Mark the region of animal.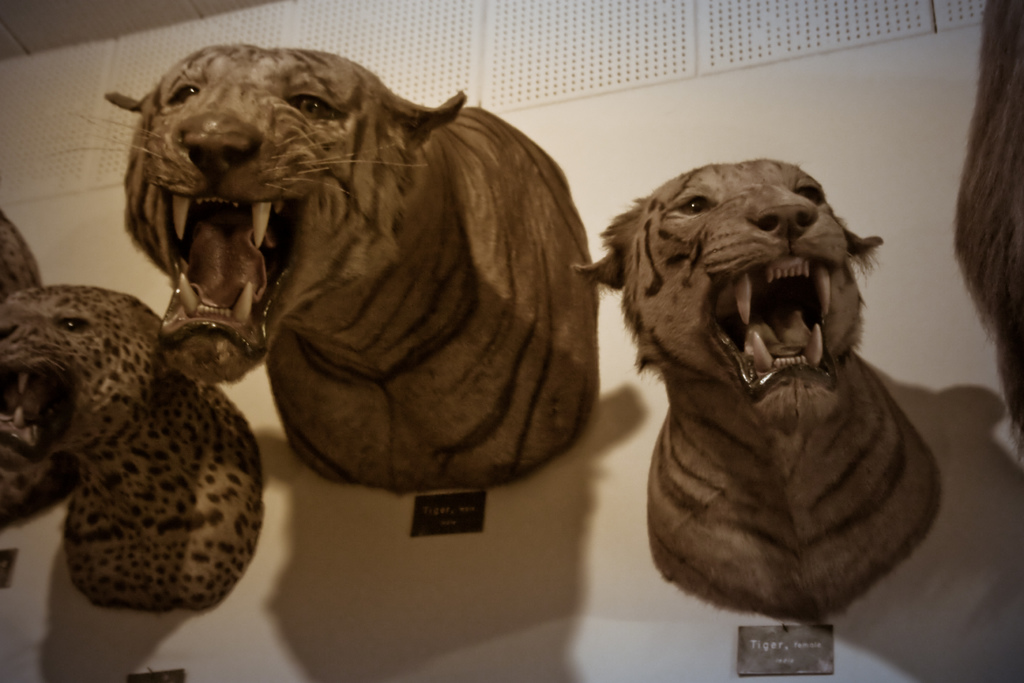
Region: Rect(104, 44, 599, 495).
